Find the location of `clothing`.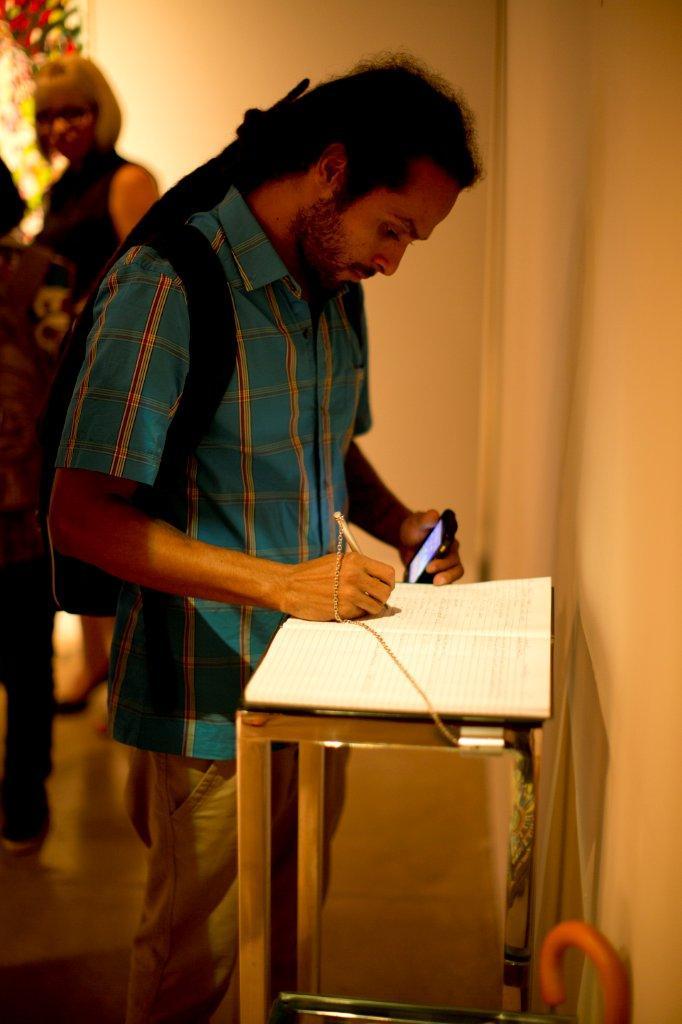
Location: region(44, 147, 129, 590).
